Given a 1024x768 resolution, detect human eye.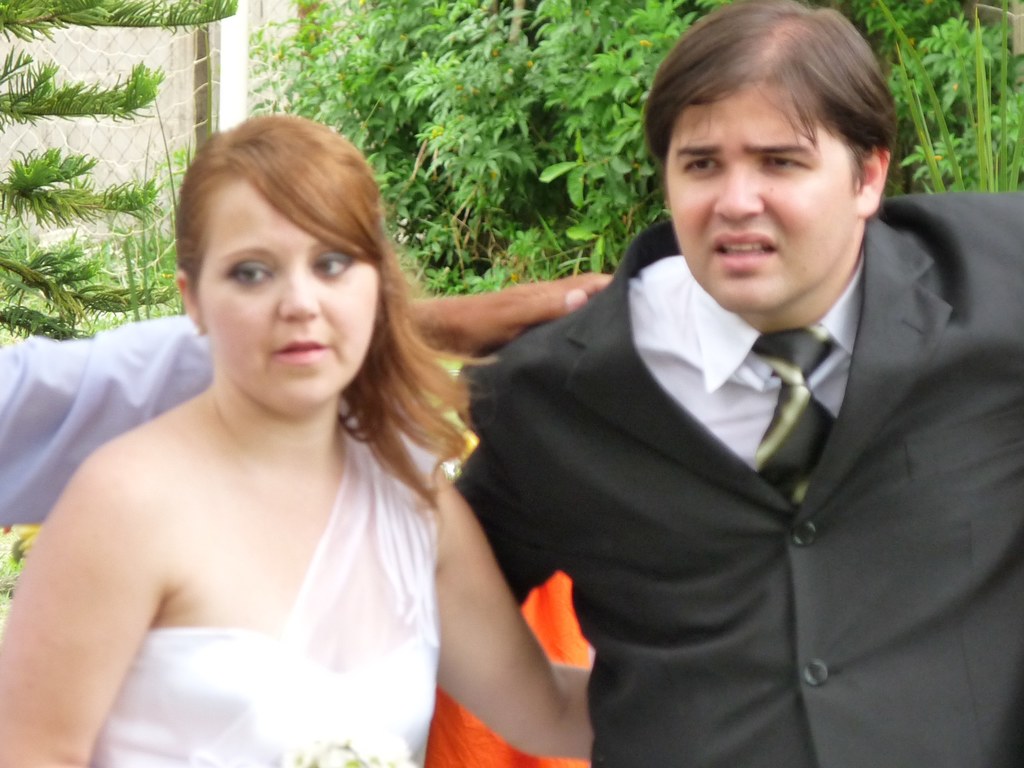
(x1=308, y1=252, x2=351, y2=283).
